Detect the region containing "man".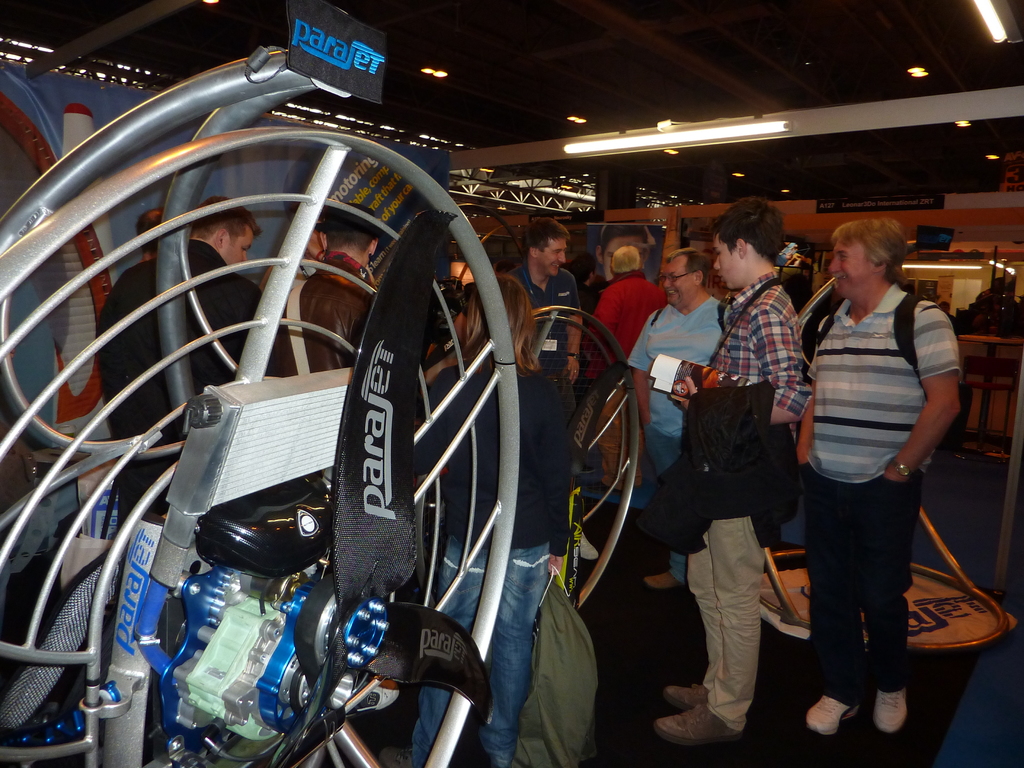
<bbox>504, 211, 599, 563</bbox>.
